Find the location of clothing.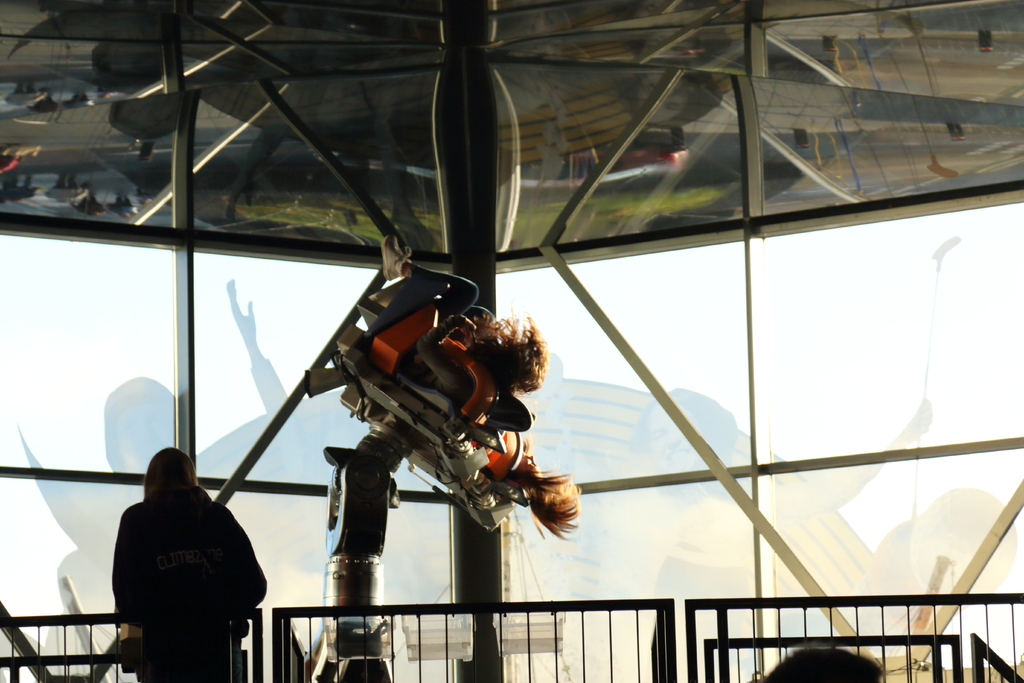
Location: bbox(136, 457, 286, 668).
